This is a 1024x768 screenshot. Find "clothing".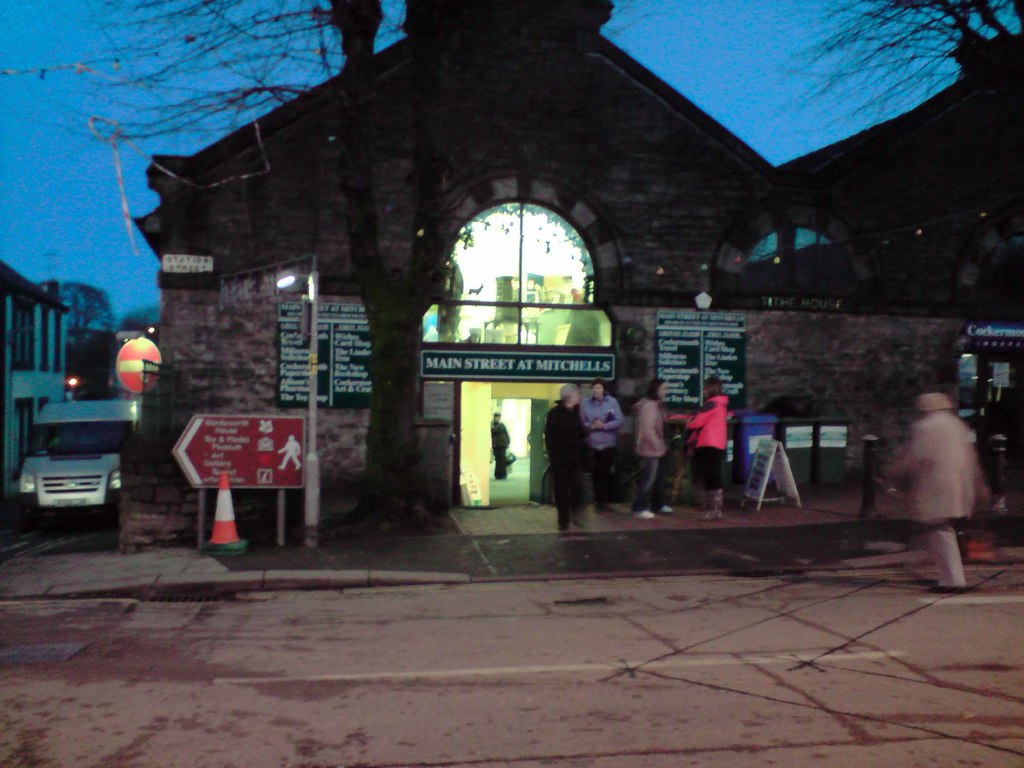
Bounding box: (left=537, top=400, right=590, bottom=502).
